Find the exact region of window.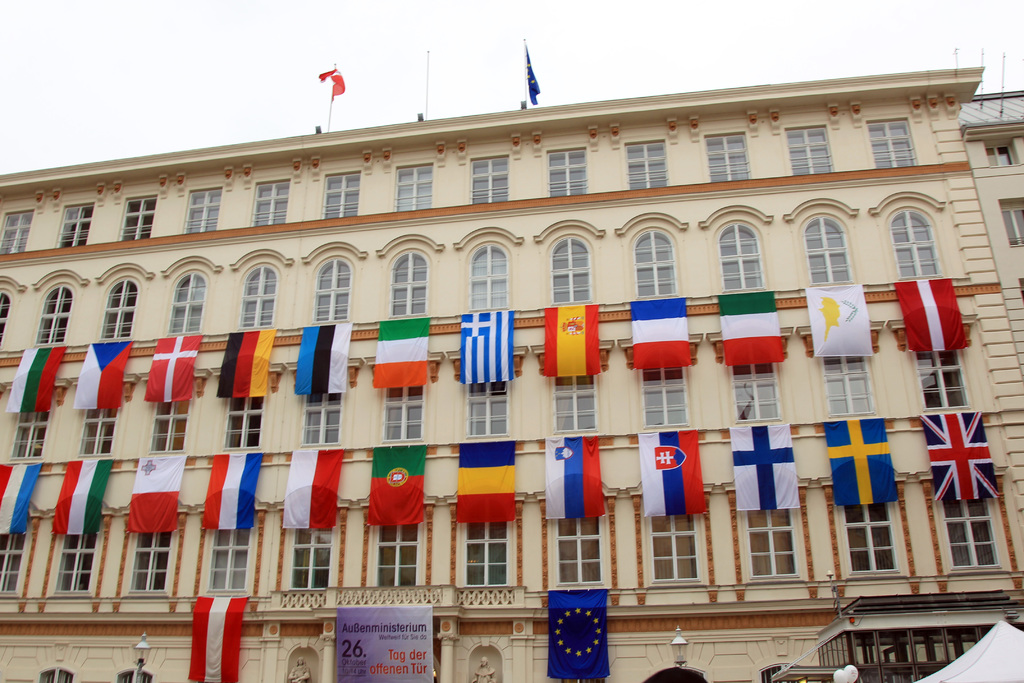
Exact region: <box>237,259,276,329</box>.
